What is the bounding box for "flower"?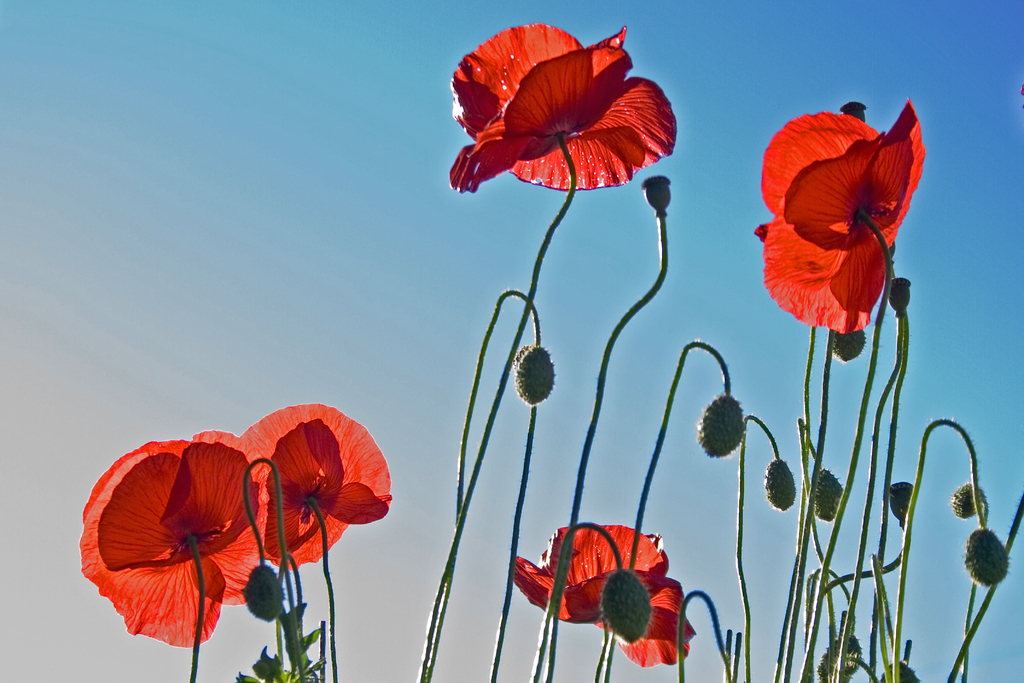
rect(751, 104, 918, 332).
